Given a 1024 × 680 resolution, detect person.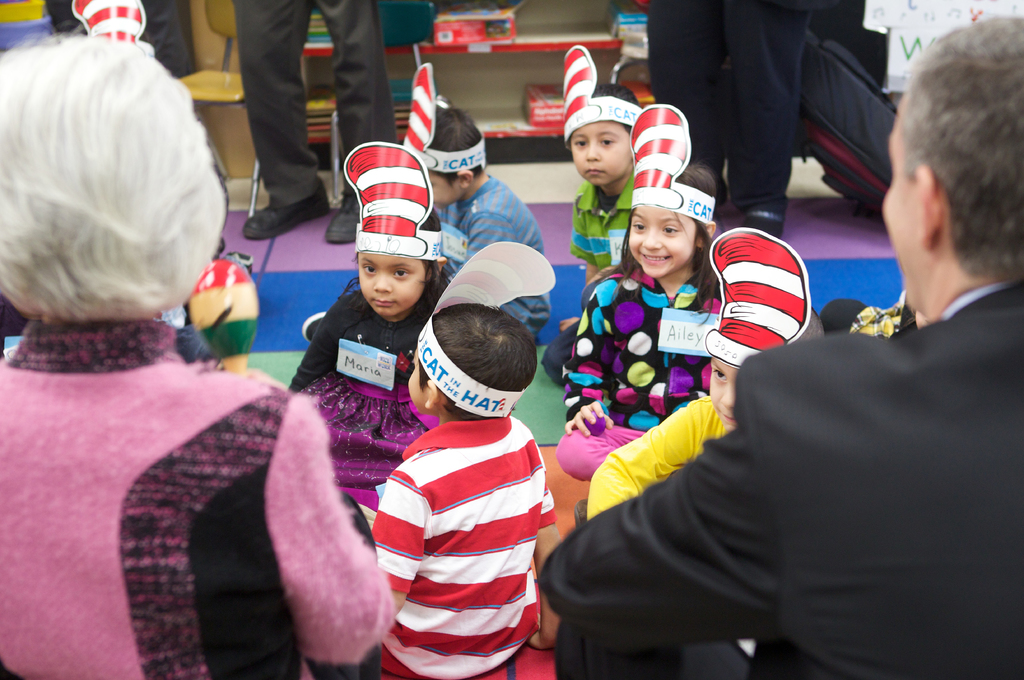
bbox=[560, 161, 720, 523].
